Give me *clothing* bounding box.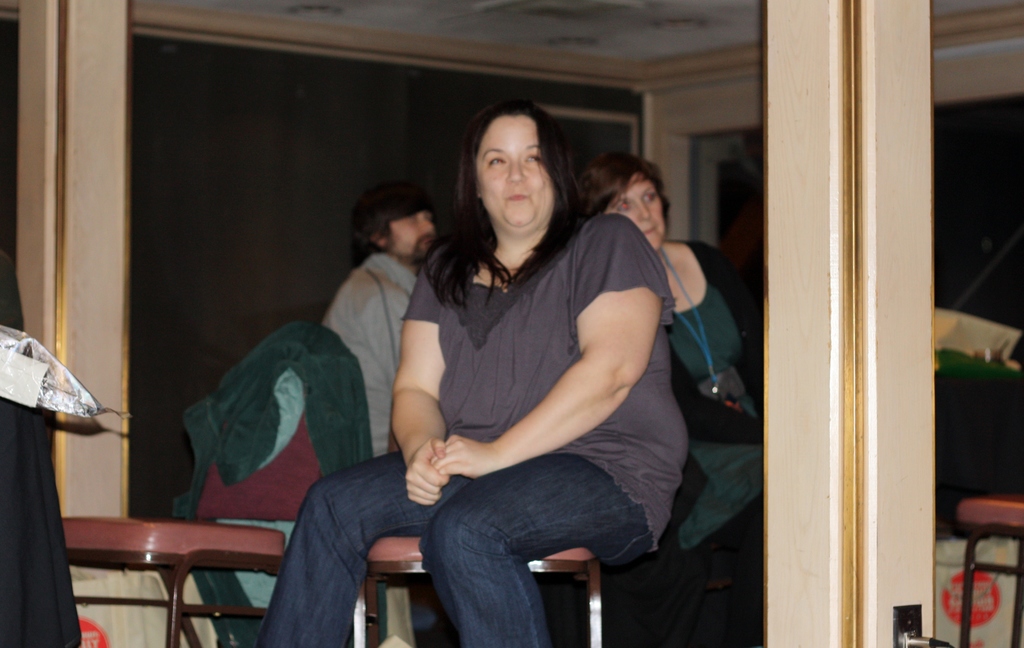
(x1=175, y1=319, x2=387, y2=647).
